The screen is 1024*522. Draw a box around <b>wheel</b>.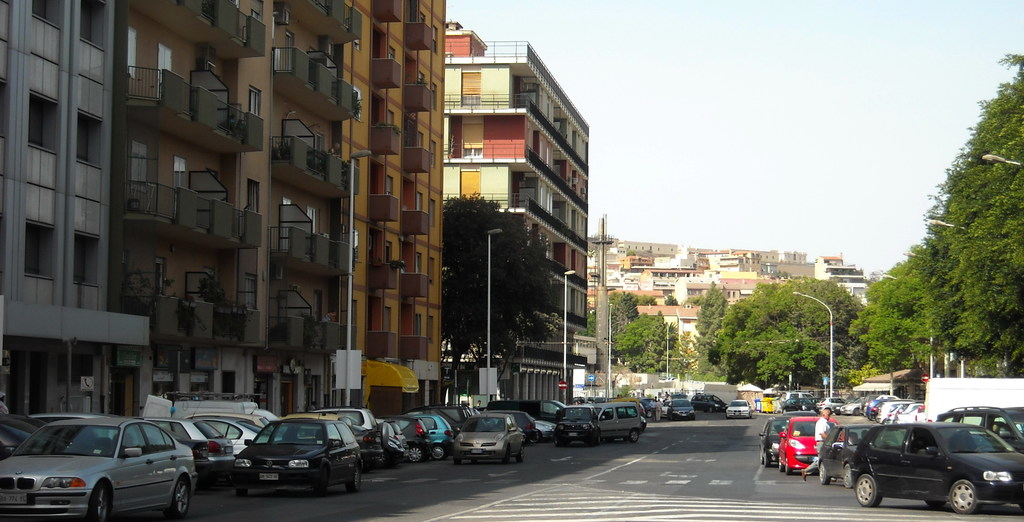
<region>820, 465, 831, 485</region>.
